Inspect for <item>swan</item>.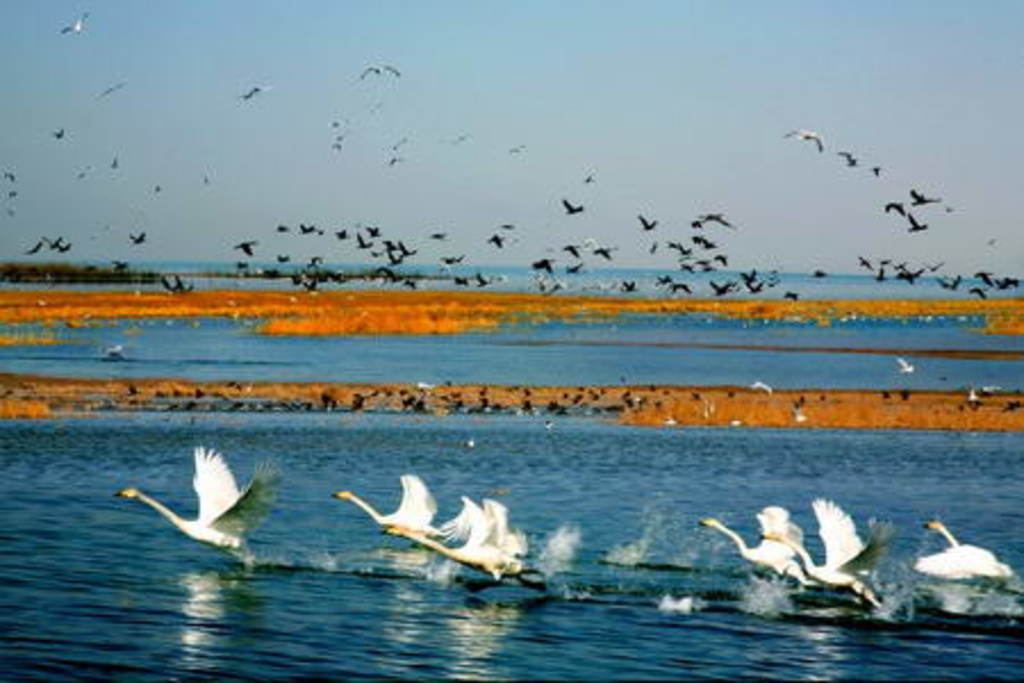
Inspection: box(908, 519, 1013, 587).
